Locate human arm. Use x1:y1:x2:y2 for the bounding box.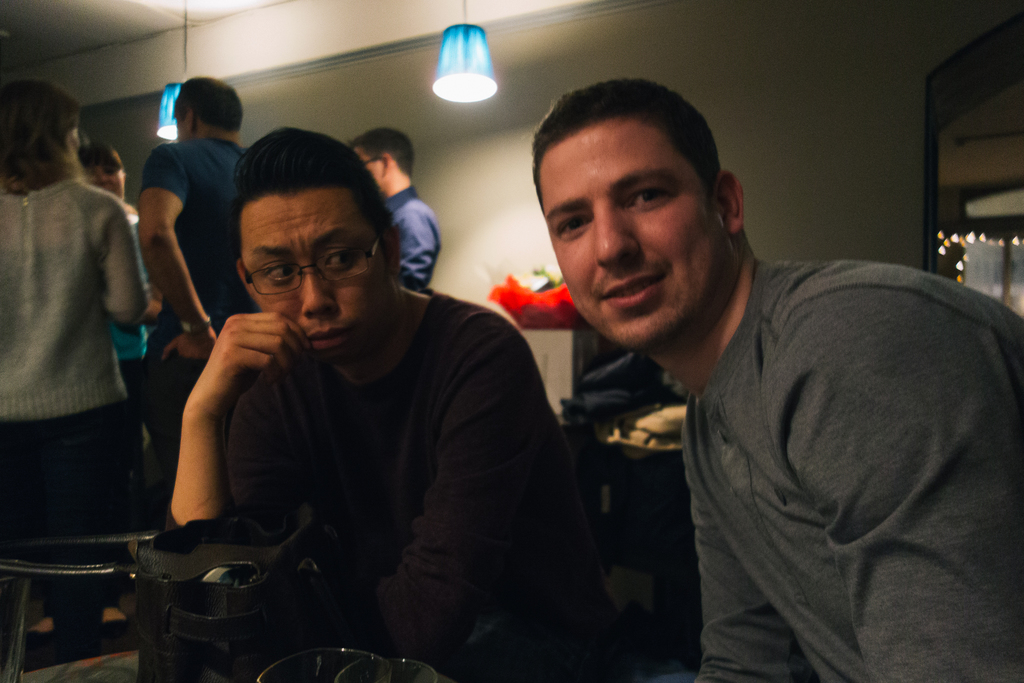
391:204:438:292.
